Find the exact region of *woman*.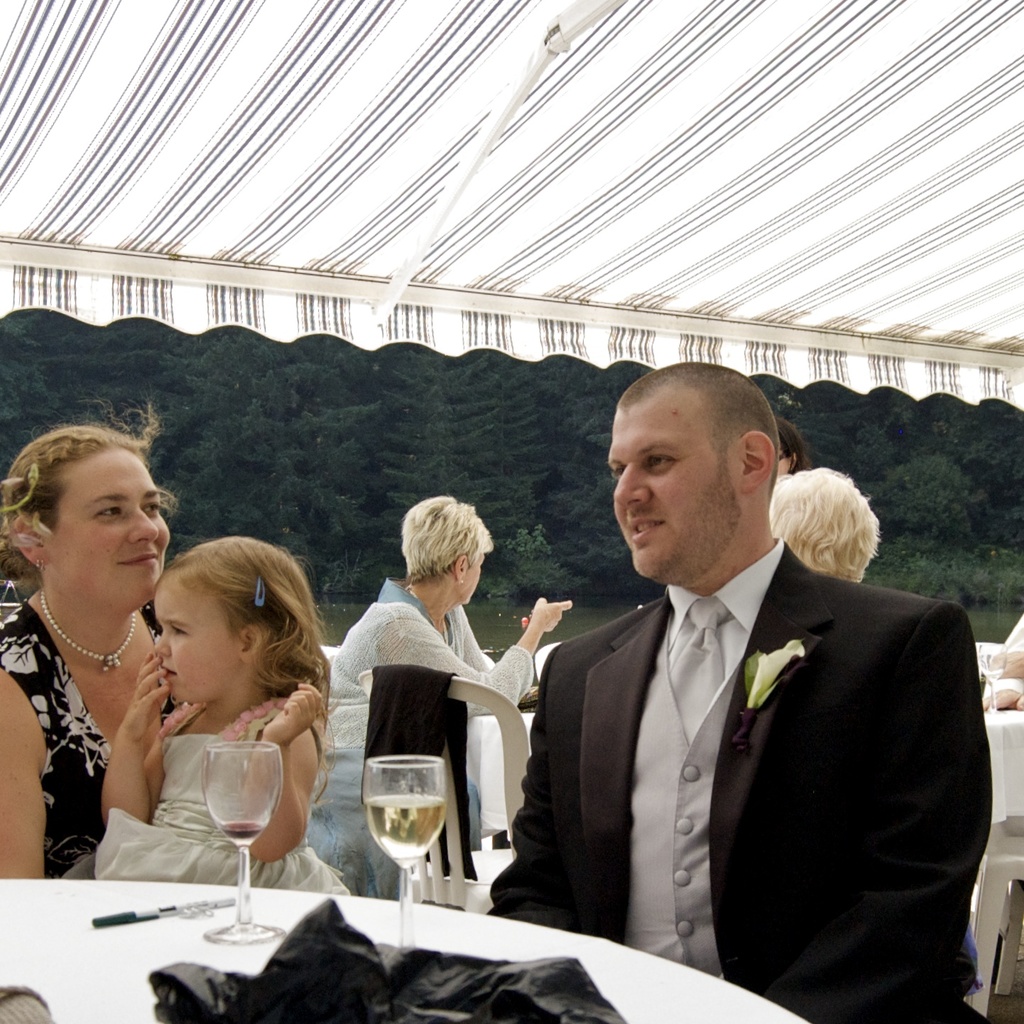
Exact region: [766, 462, 881, 567].
